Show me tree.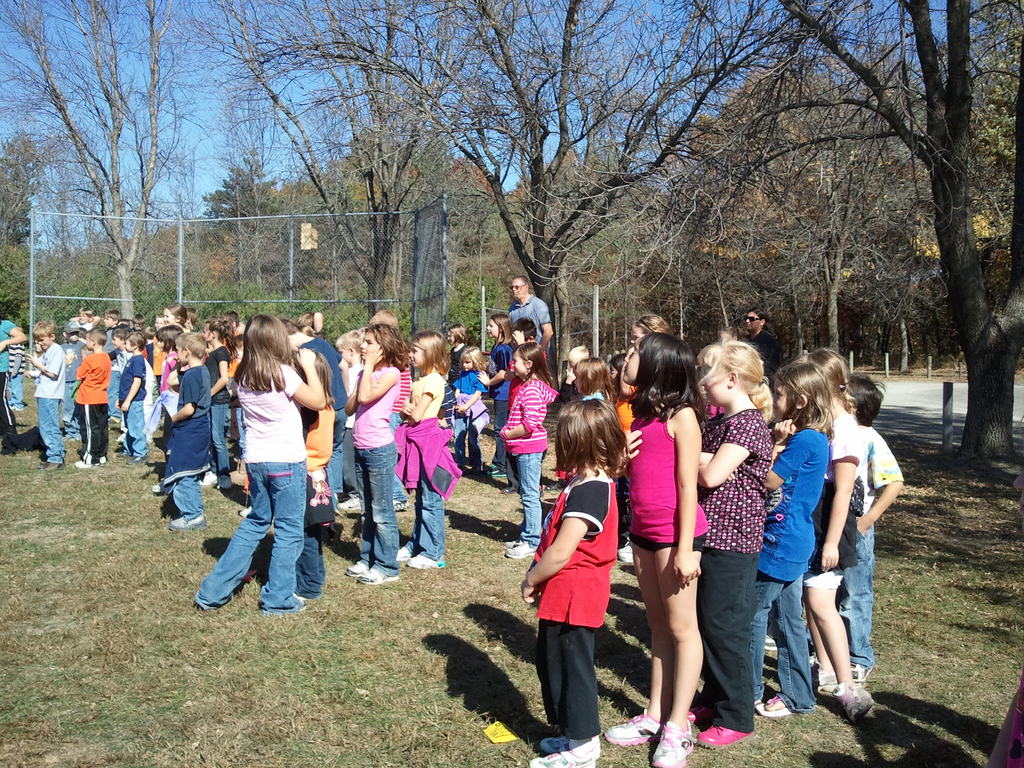
tree is here: bbox=[211, 0, 514, 323].
